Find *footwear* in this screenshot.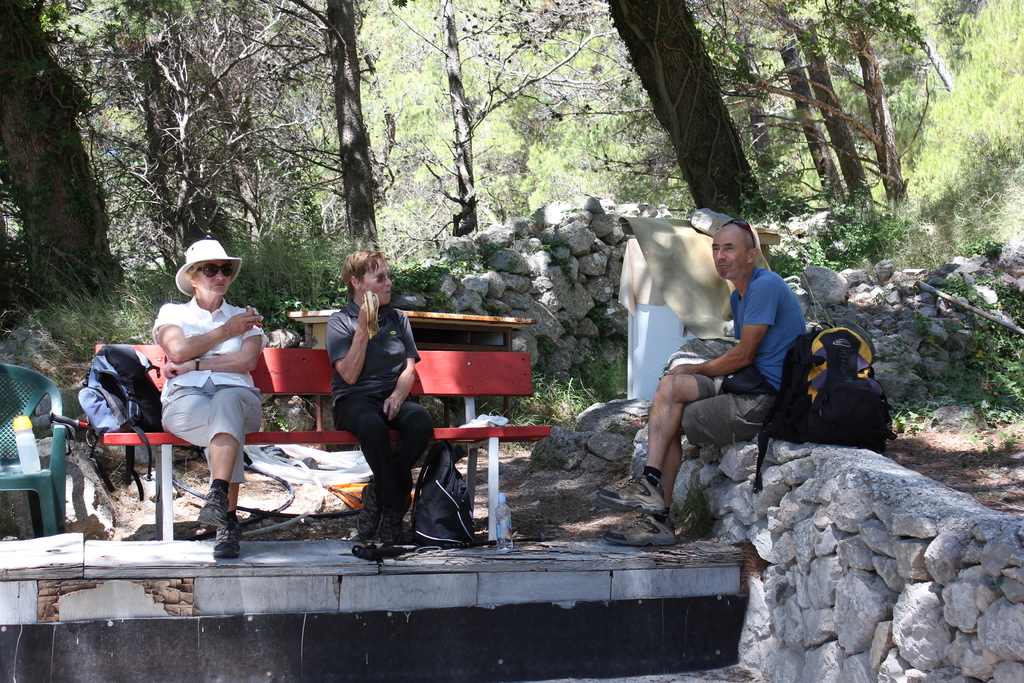
The bounding box for *footwear* is {"x1": 598, "y1": 478, "x2": 666, "y2": 513}.
